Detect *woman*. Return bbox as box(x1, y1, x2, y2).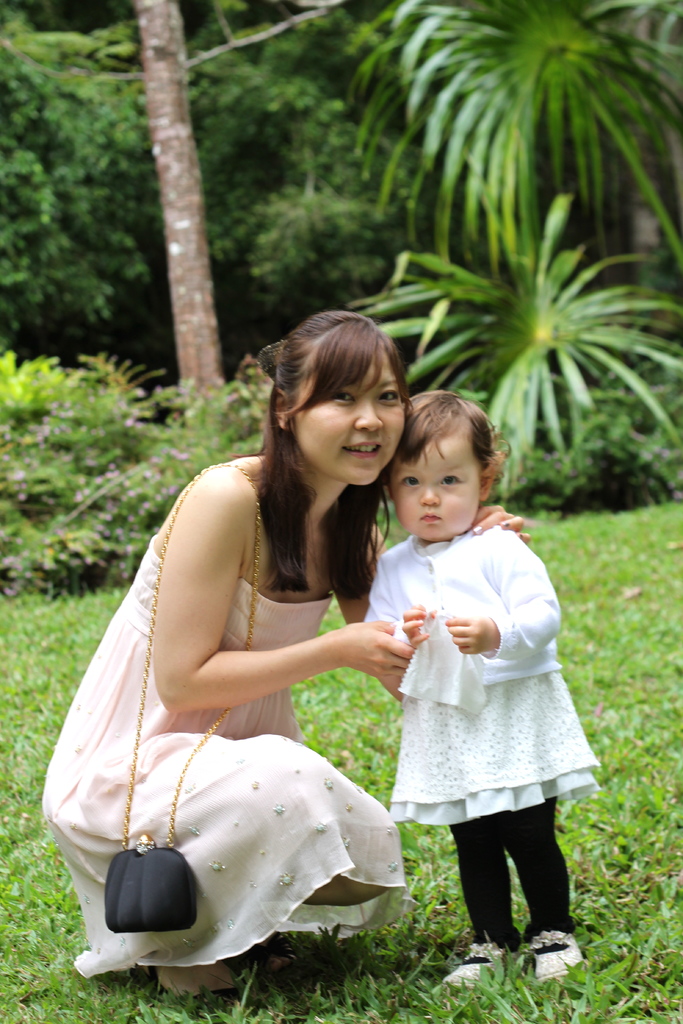
box(72, 316, 413, 1009).
